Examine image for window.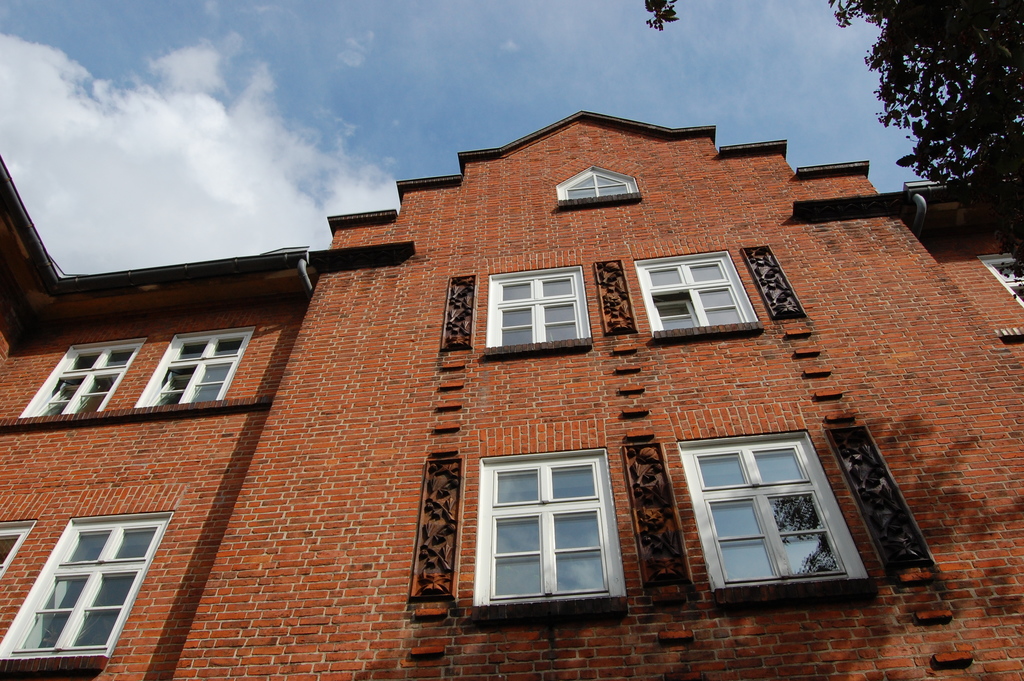
Examination result: Rect(0, 513, 170, 666).
